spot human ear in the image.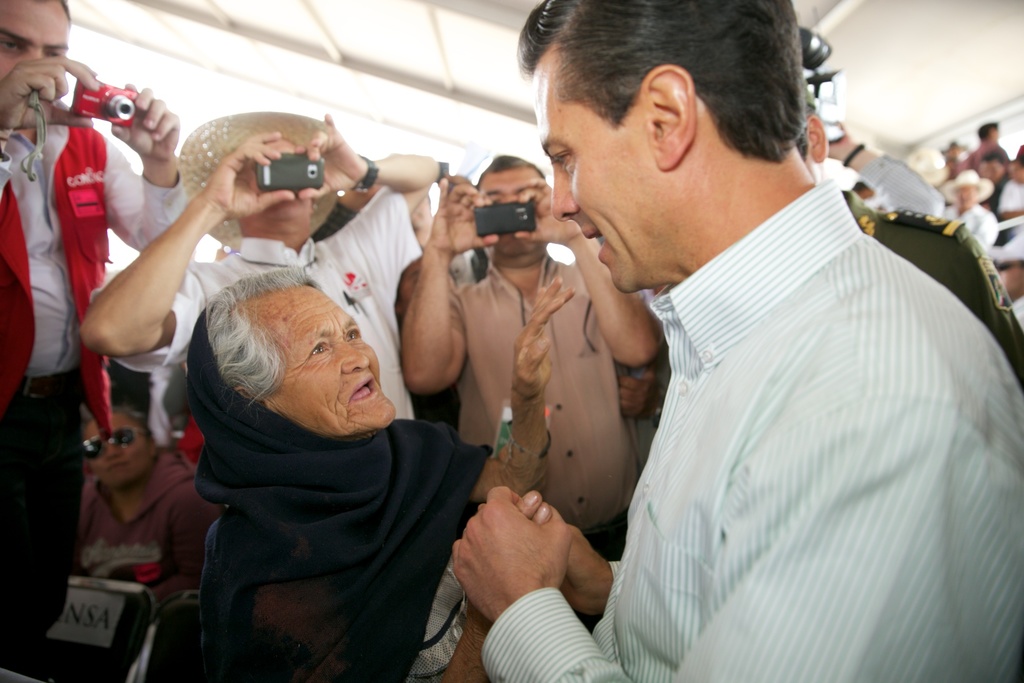
human ear found at [235, 387, 262, 404].
